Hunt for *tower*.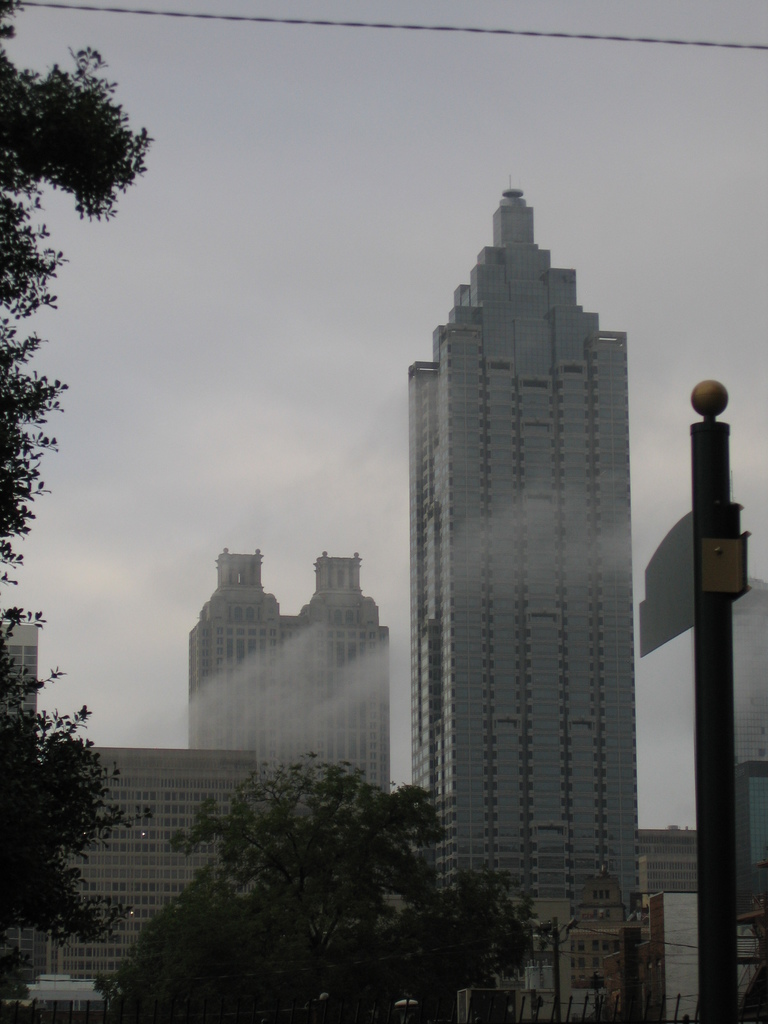
Hunted down at l=0, t=600, r=50, b=760.
